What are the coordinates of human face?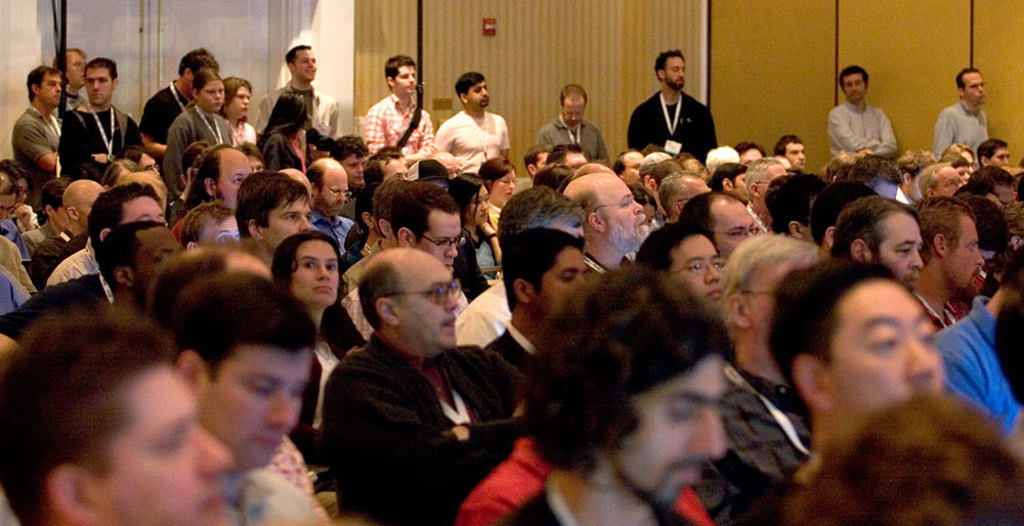
box=[40, 74, 60, 108].
